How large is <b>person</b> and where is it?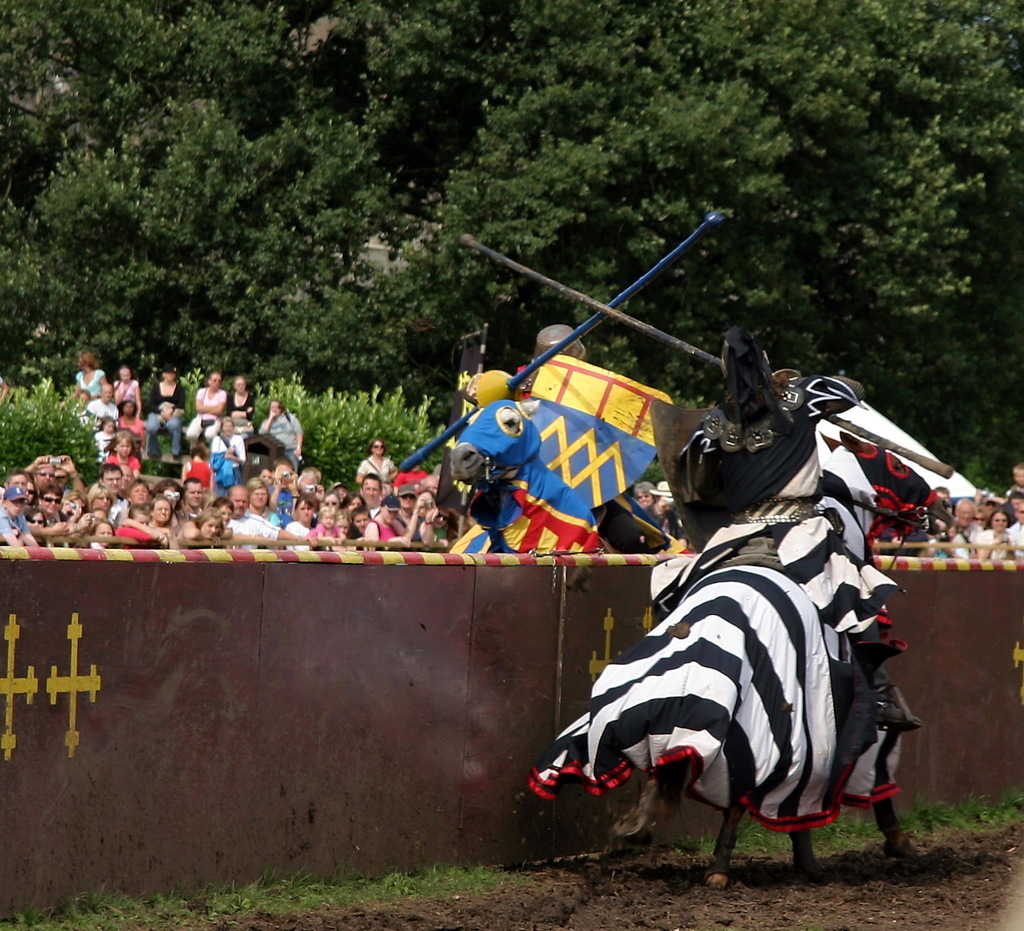
Bounding box: left=668, top=321, right=910, bottom=730.
